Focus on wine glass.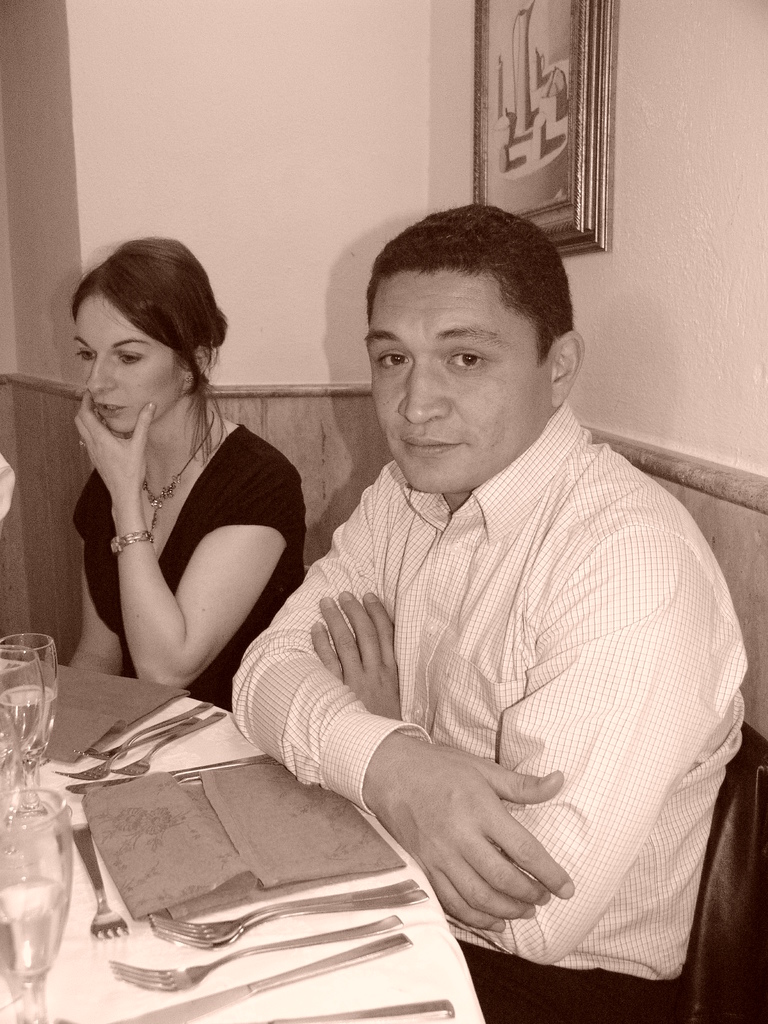
Focused at (0, 793, 70, 1023).
